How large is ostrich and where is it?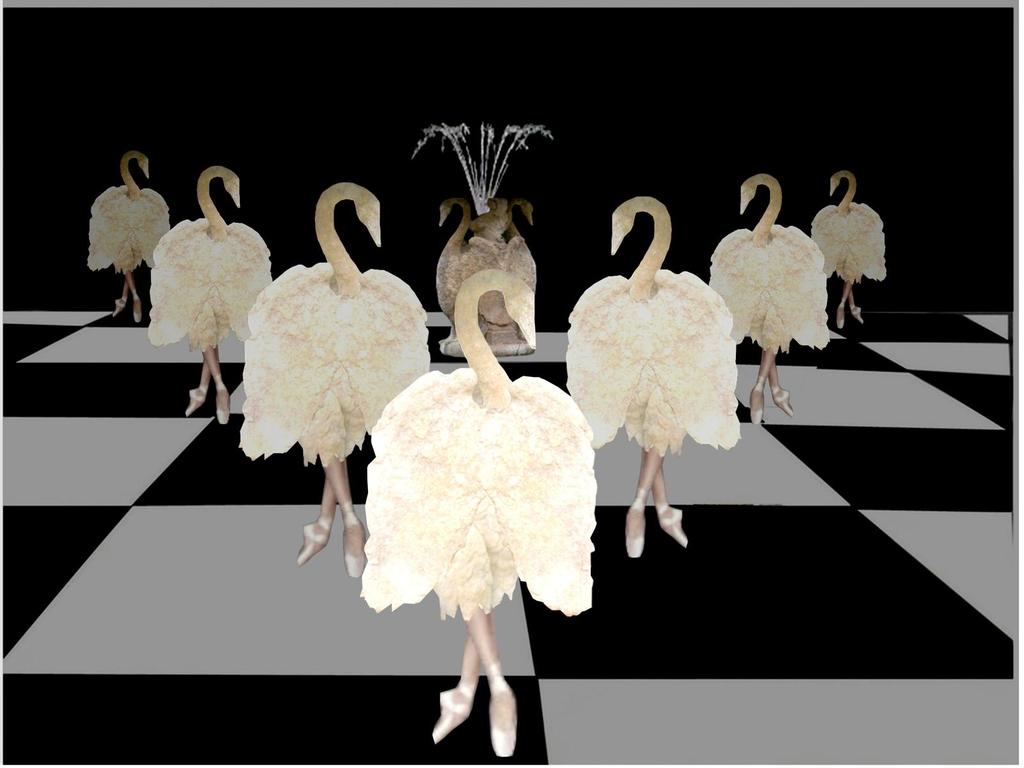
Bounding box: (x1=239, y1=183, x2=434, y2=581).
